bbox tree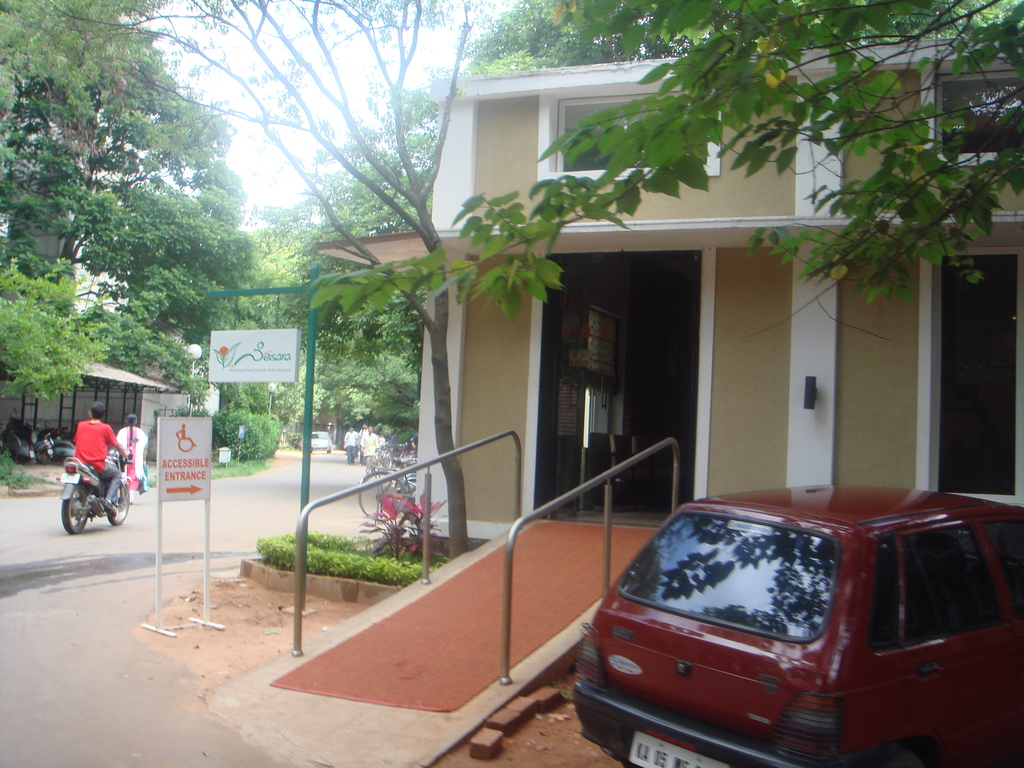
region(308, 0, 1023, 299)
